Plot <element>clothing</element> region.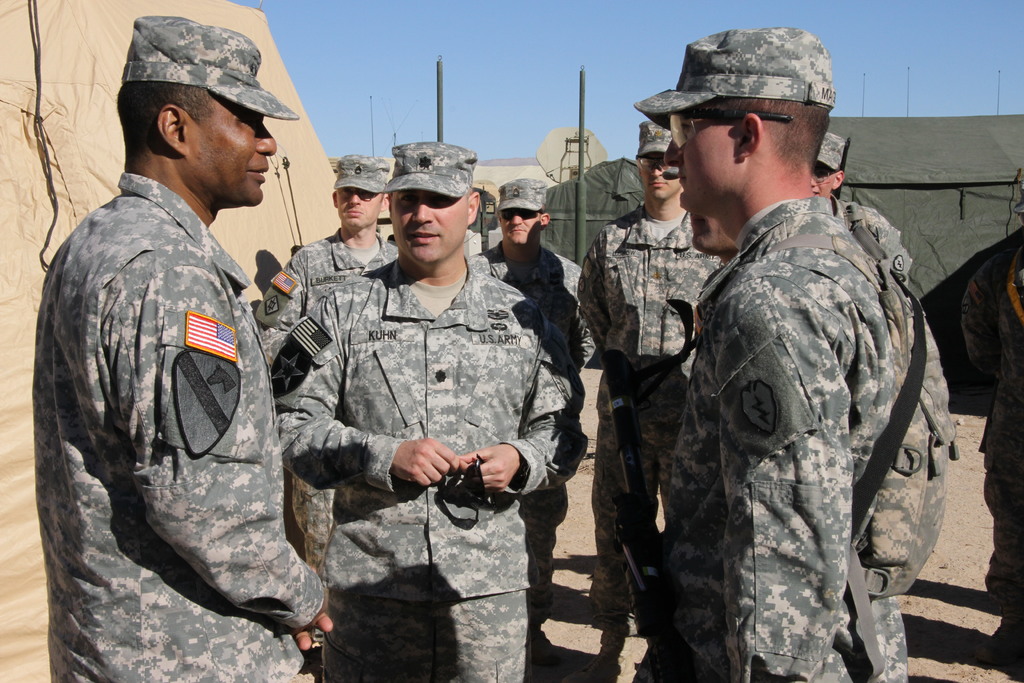
Plotted at <box>269,251,584,682</box>.
